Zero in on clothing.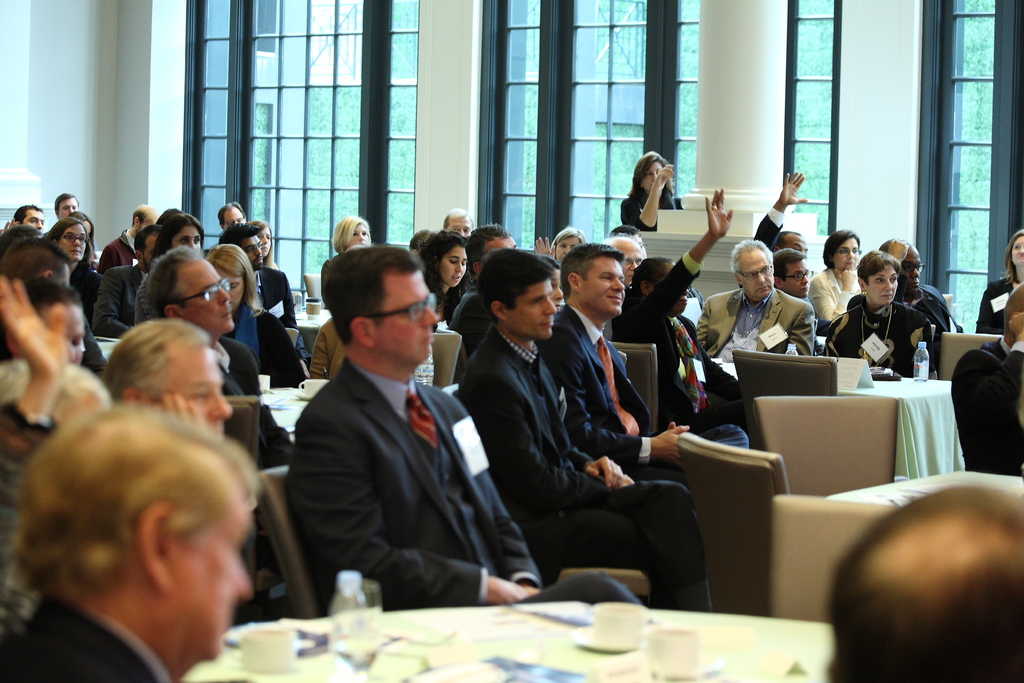
Zeroed in: bbox=[79, 289, 113, 382].
